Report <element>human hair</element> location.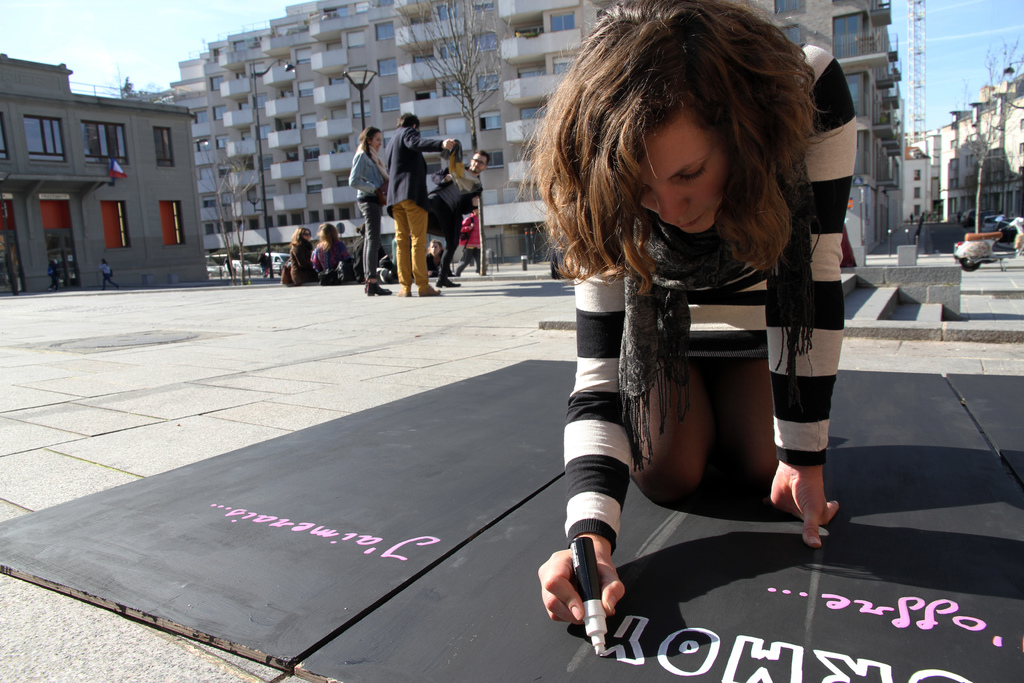
Report: Rect(356, 221, 367, 237).
